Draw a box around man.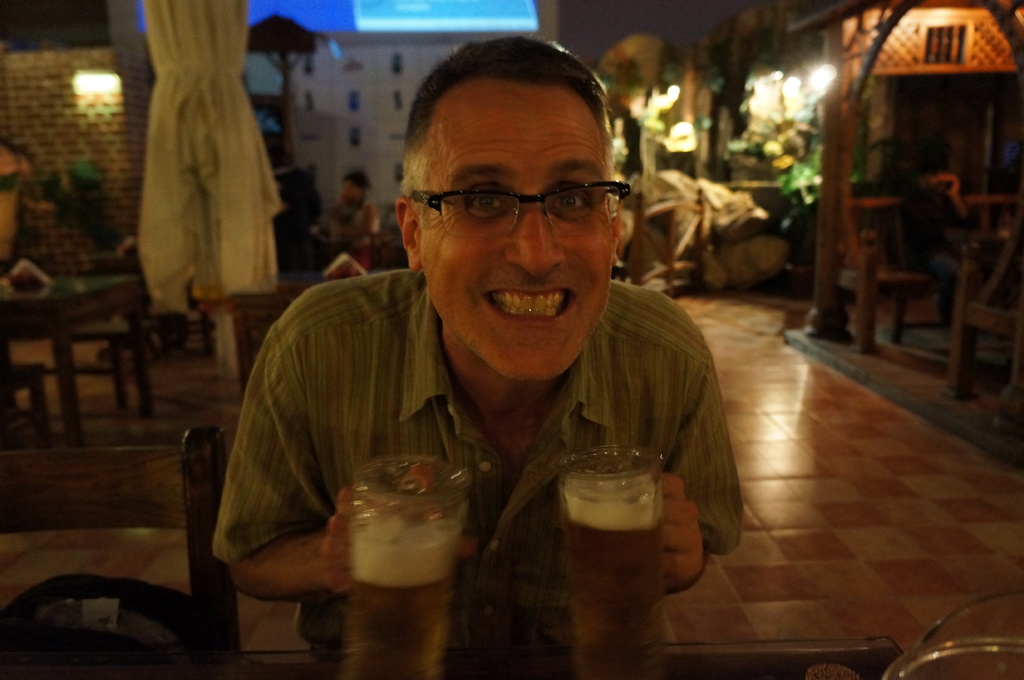
x1=186 y1=51 x2=778 y2=659.
